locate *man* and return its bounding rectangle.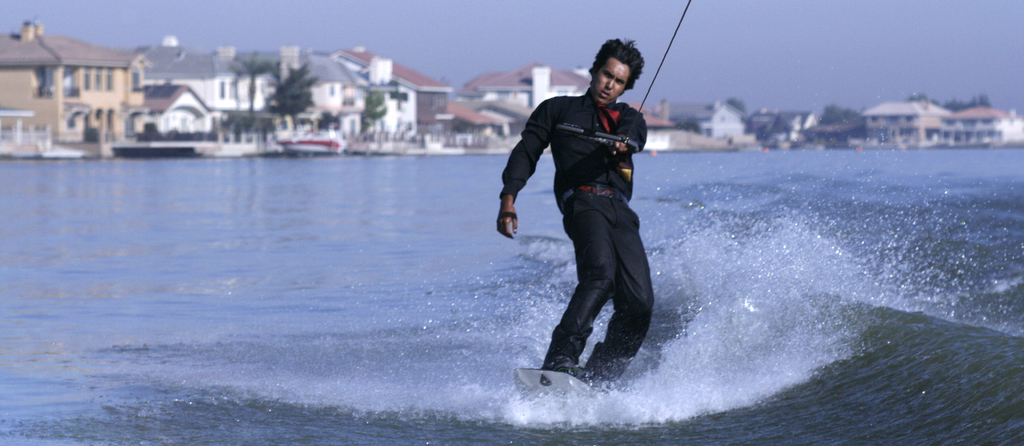
<region>497, 36, 653, 382</region>.
